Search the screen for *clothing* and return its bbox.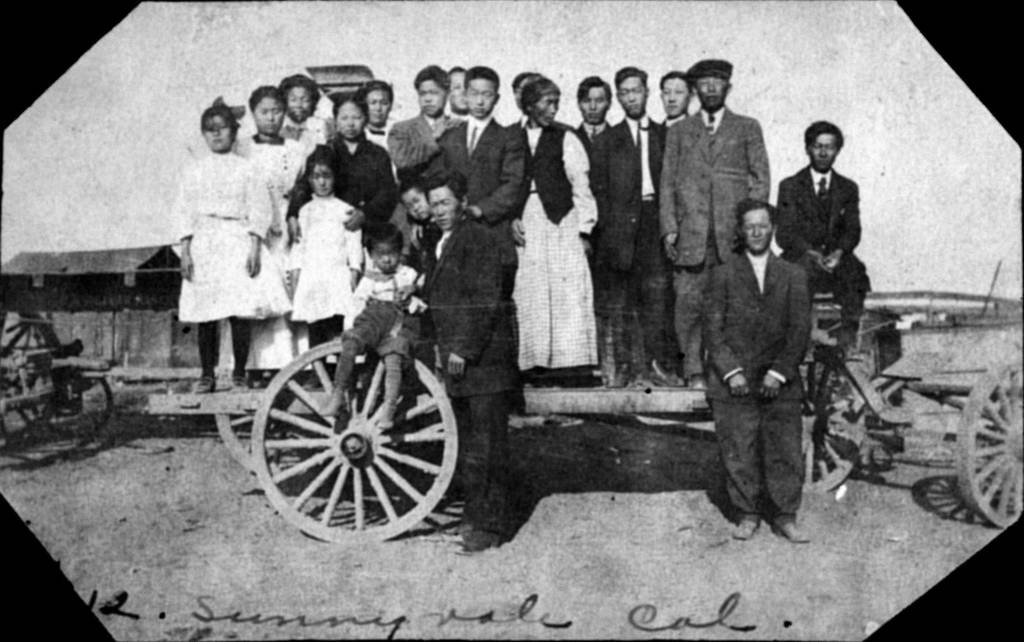
Found: detection(330, 255, 420, 394).
